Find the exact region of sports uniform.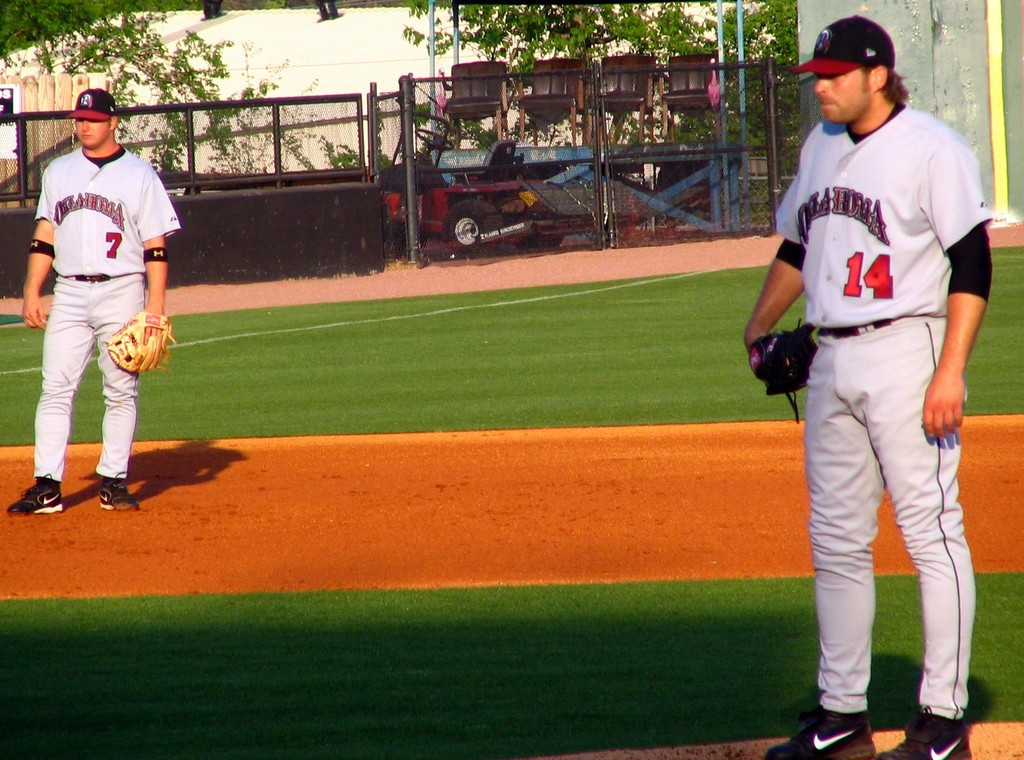
Exact region: (34, 141, 180, 481).
